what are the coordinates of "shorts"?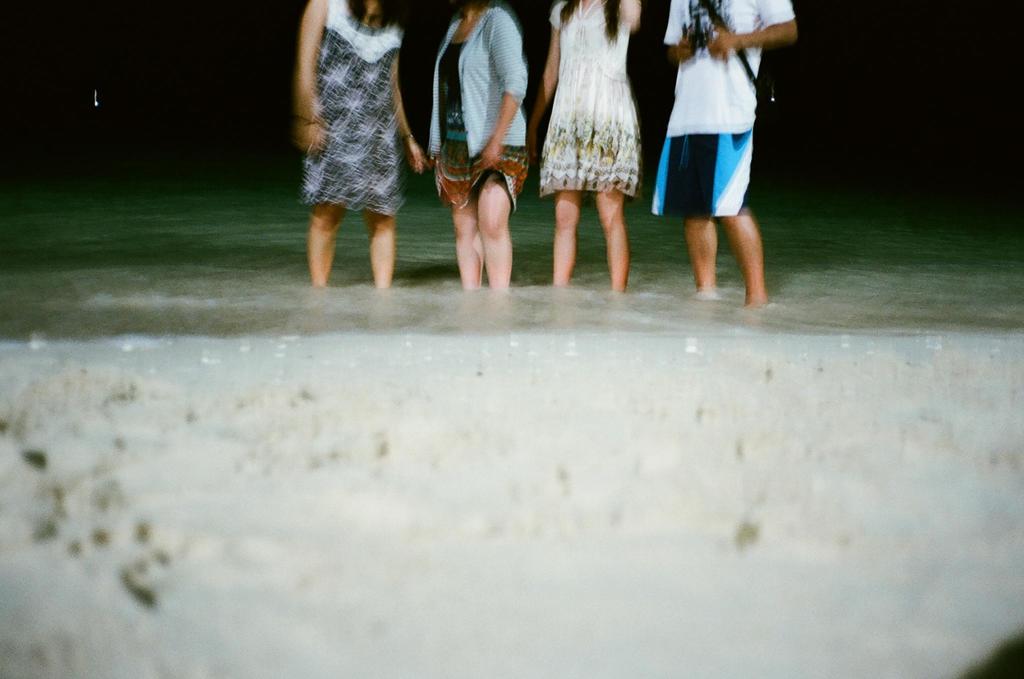
[431, 146, 532, 209].
